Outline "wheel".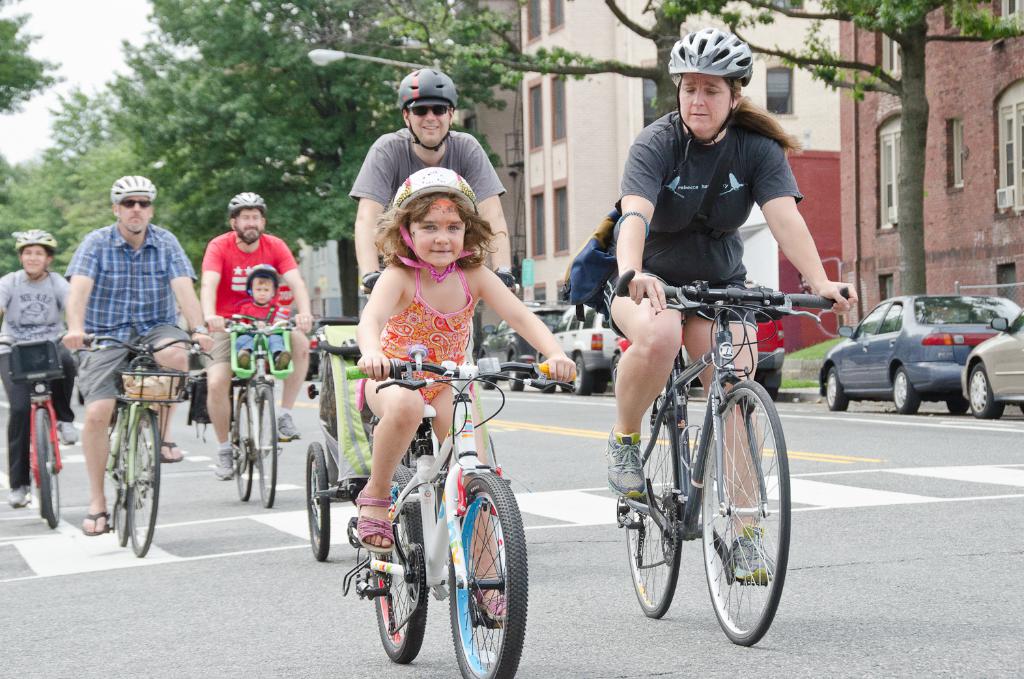
Outline: 35:406:58:527.
